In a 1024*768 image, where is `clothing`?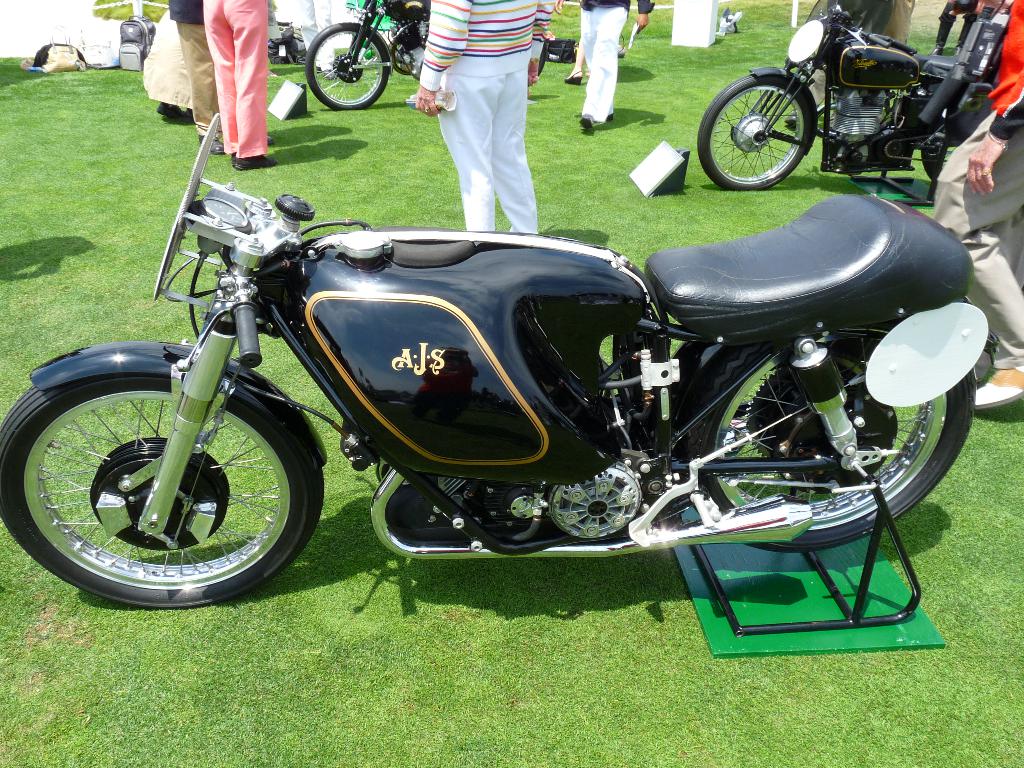
box(204, 0, 268, 158).
